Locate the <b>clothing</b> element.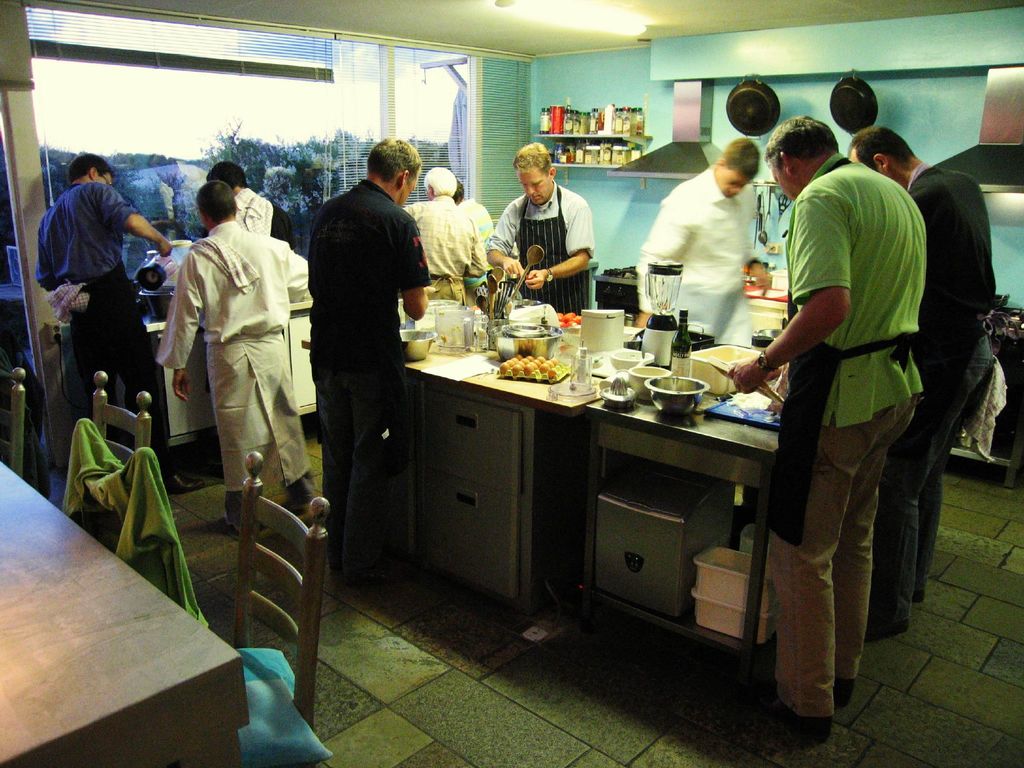
Element bbox: rect(483, 178, 590, 318).
